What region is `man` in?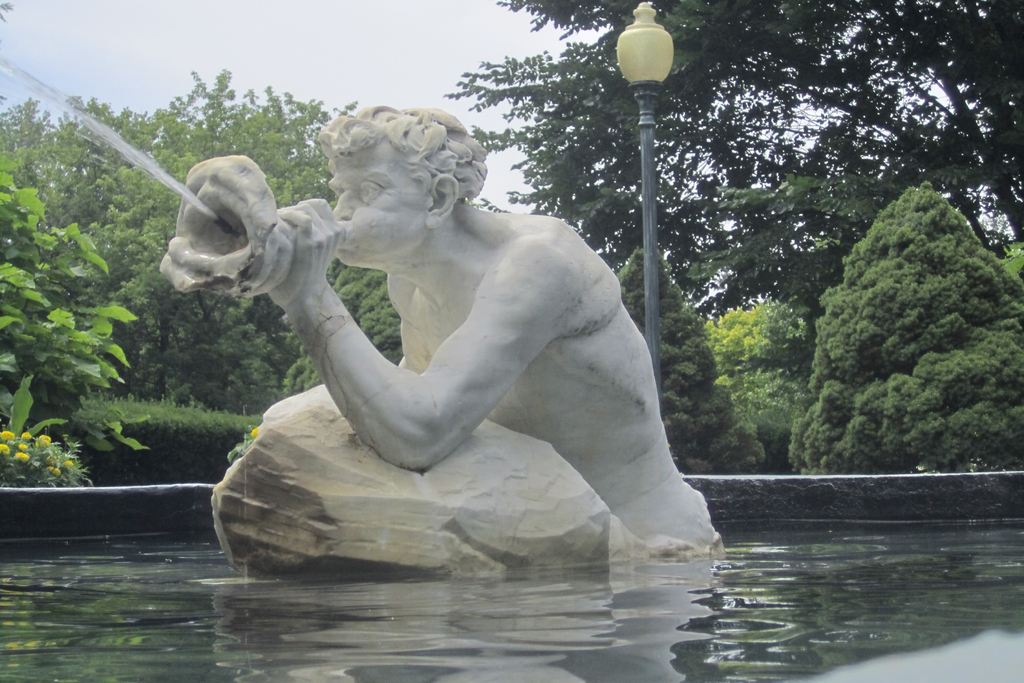
{"x1": 194, "y1": 109, "x2": 723, "y2": 582}.
